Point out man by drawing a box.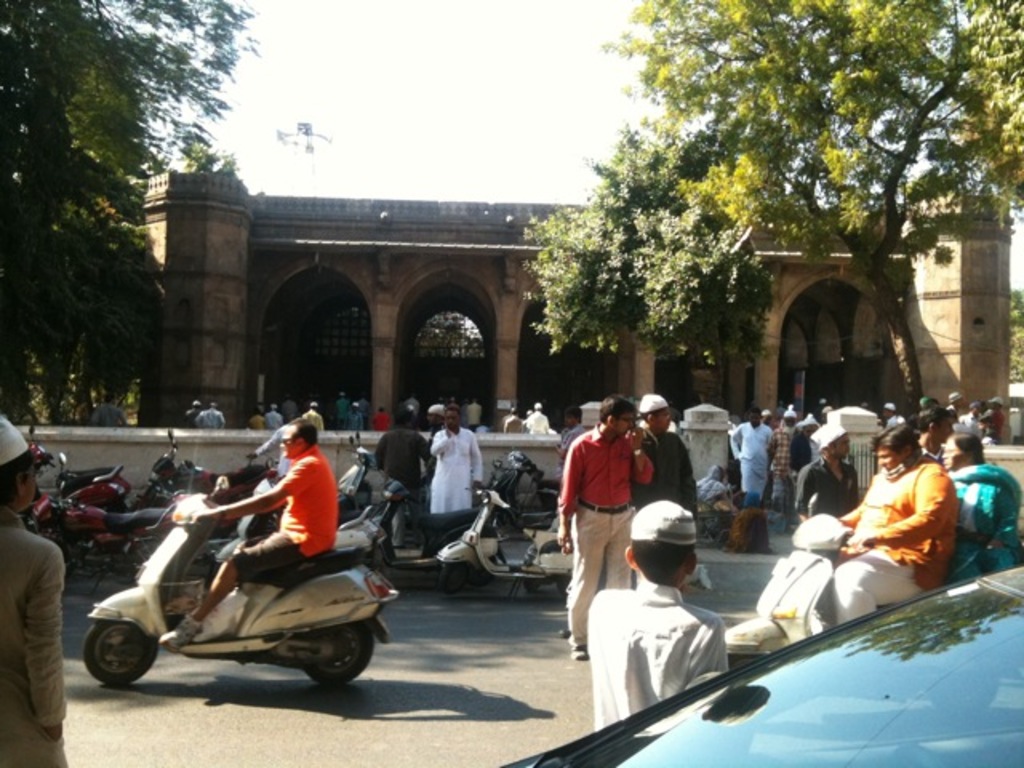
select_region(333, 387, 342, 426).
